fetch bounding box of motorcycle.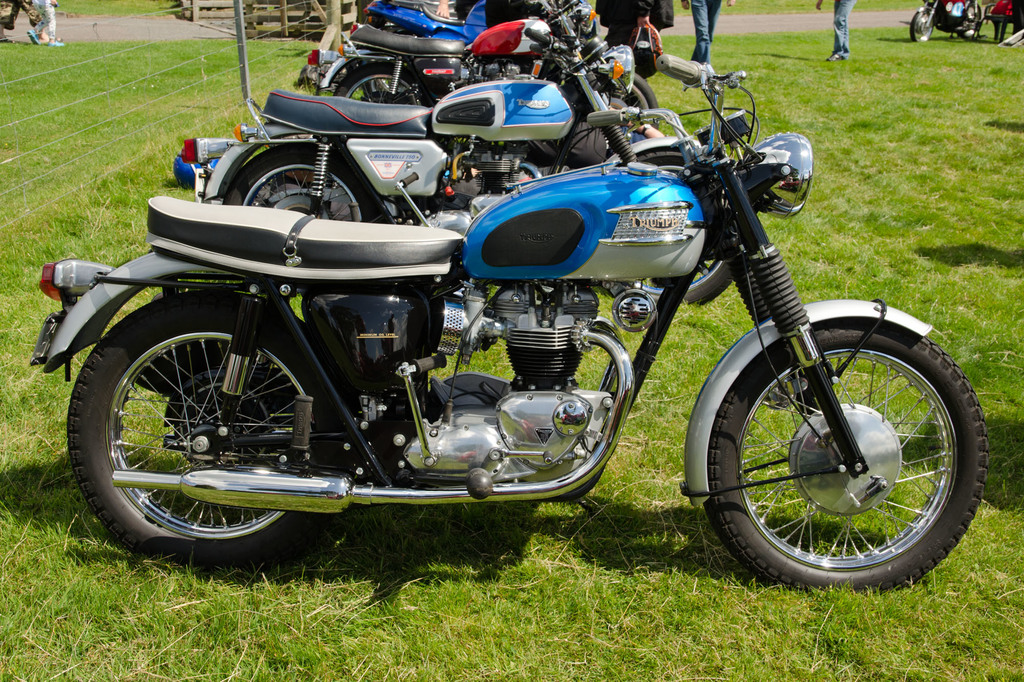
Bbox: box=[28, 37, 977, 610].
